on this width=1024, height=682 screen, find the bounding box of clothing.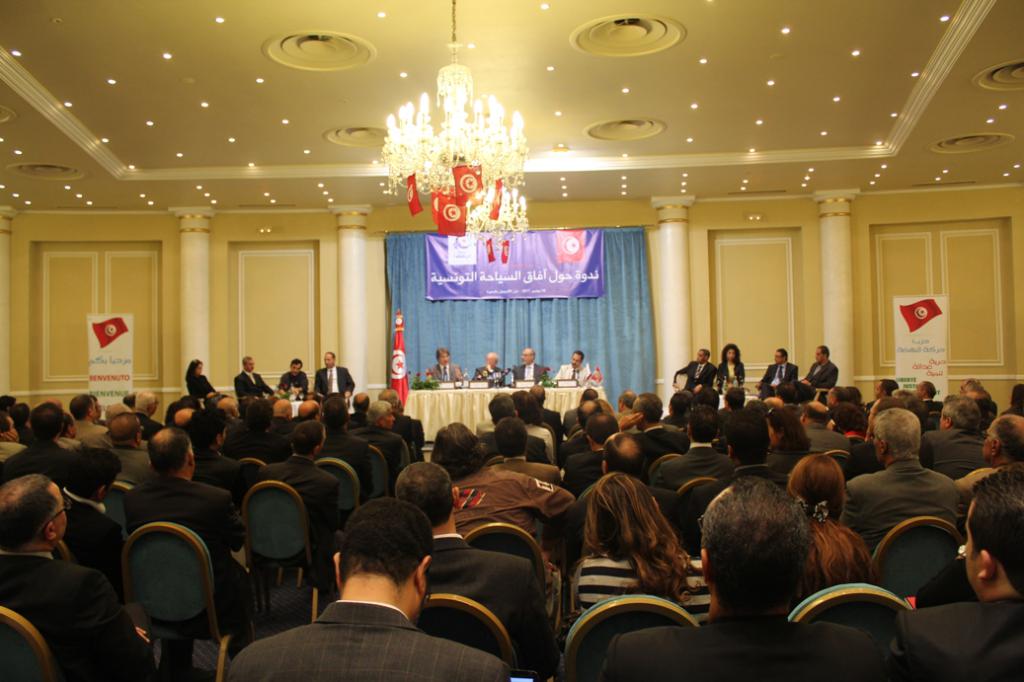
Bounding box: select_region(5, 528, 113, 670).
